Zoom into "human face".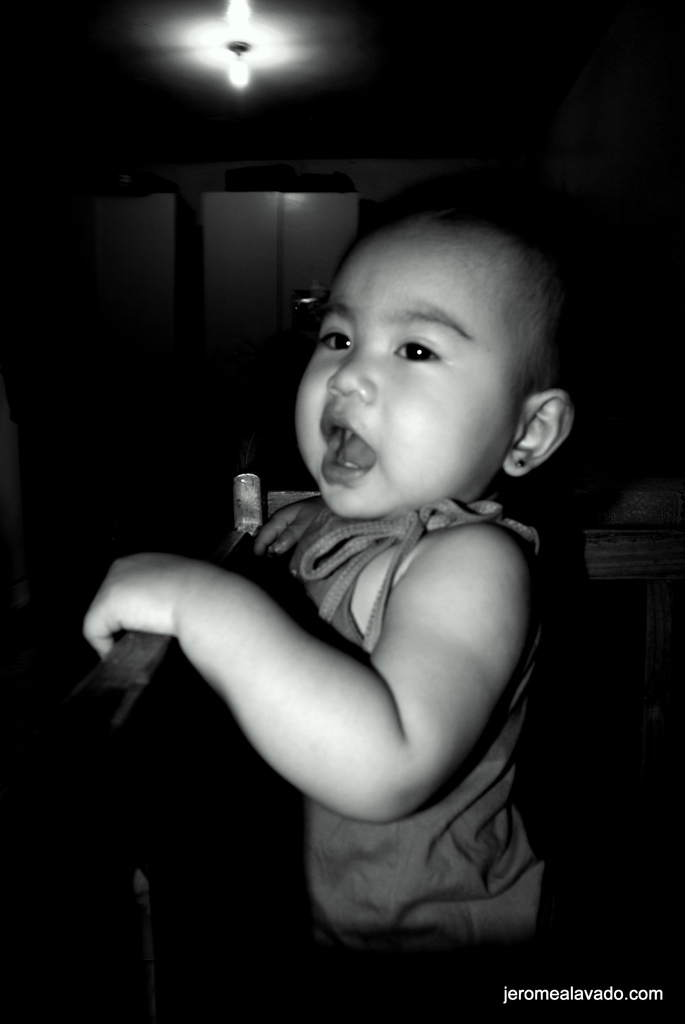
Zoom target: 295:237:529:522.
